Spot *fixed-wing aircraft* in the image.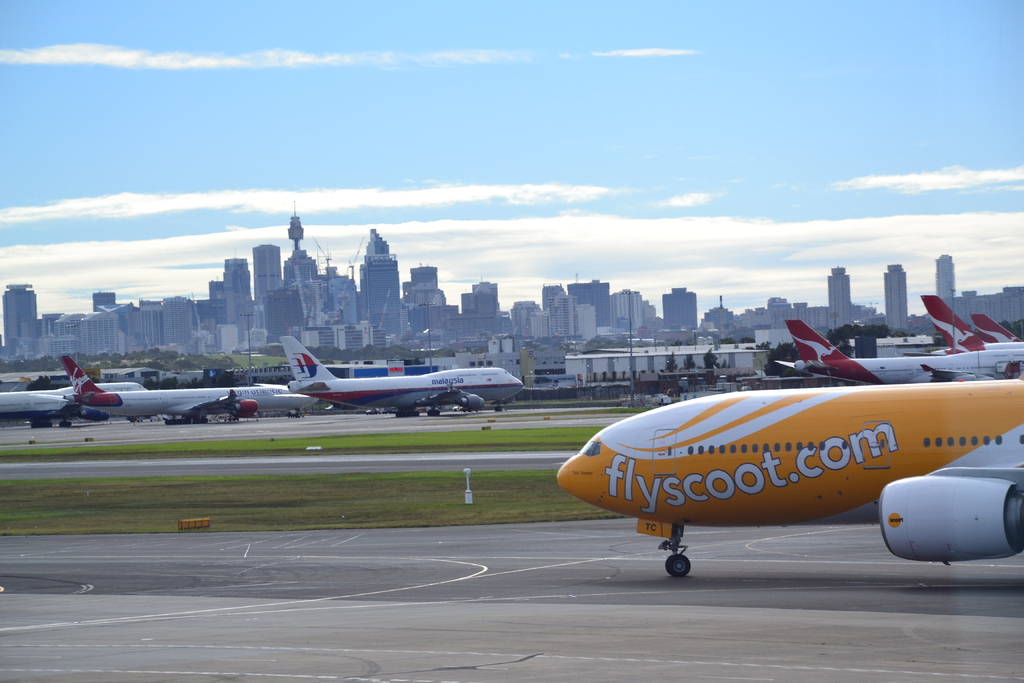
*fixed-wing aircraft* found at bbox=[771, 322, 1023, 386].
